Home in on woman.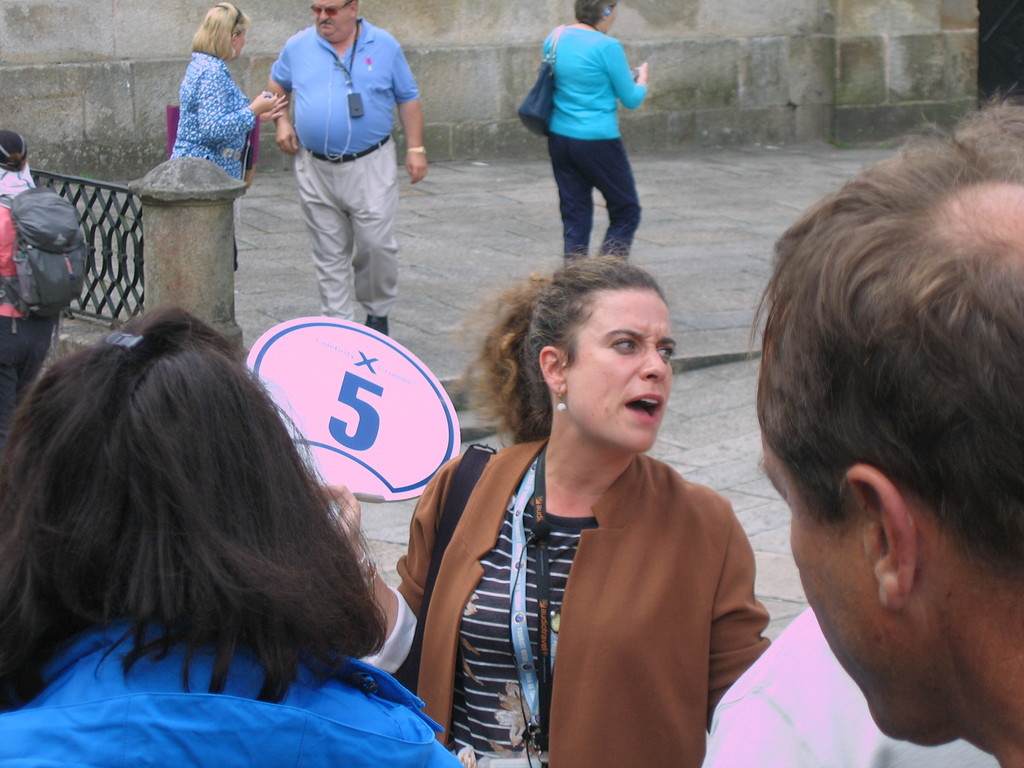
Homed in at [169, 1, 291, 270].
